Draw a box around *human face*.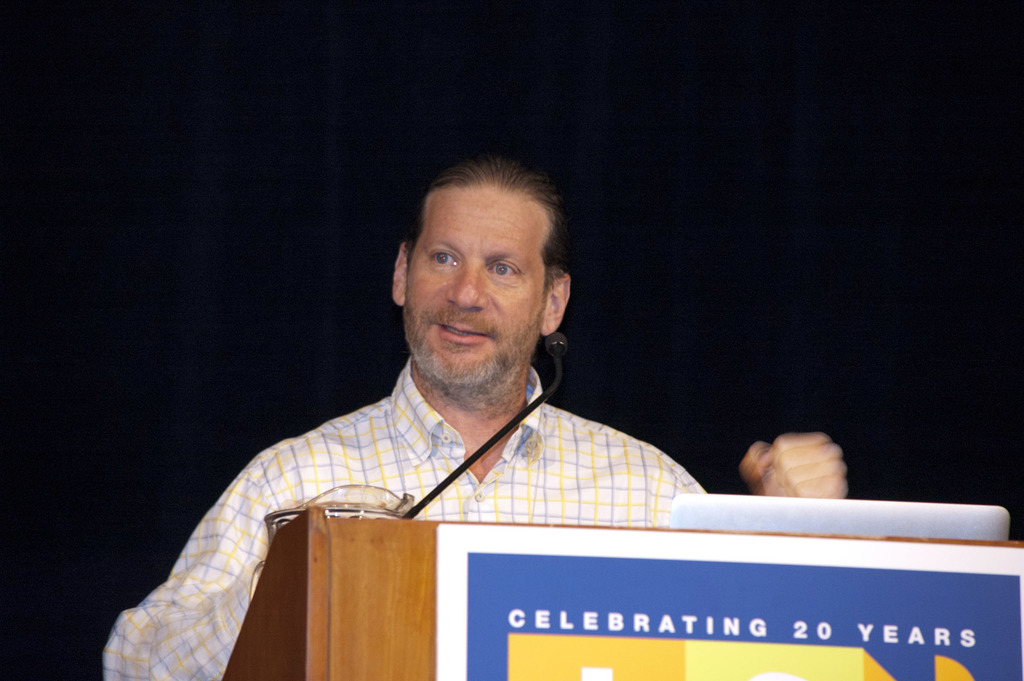
<box>407,181,548,390</box>.
